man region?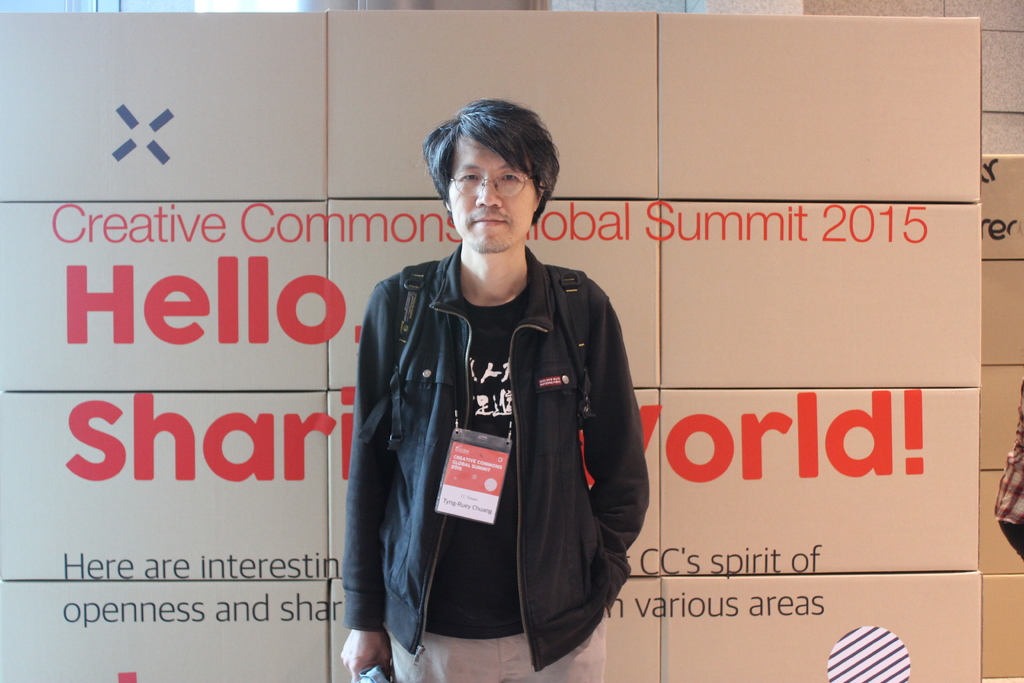
box=[341, 95, 657, 682]
